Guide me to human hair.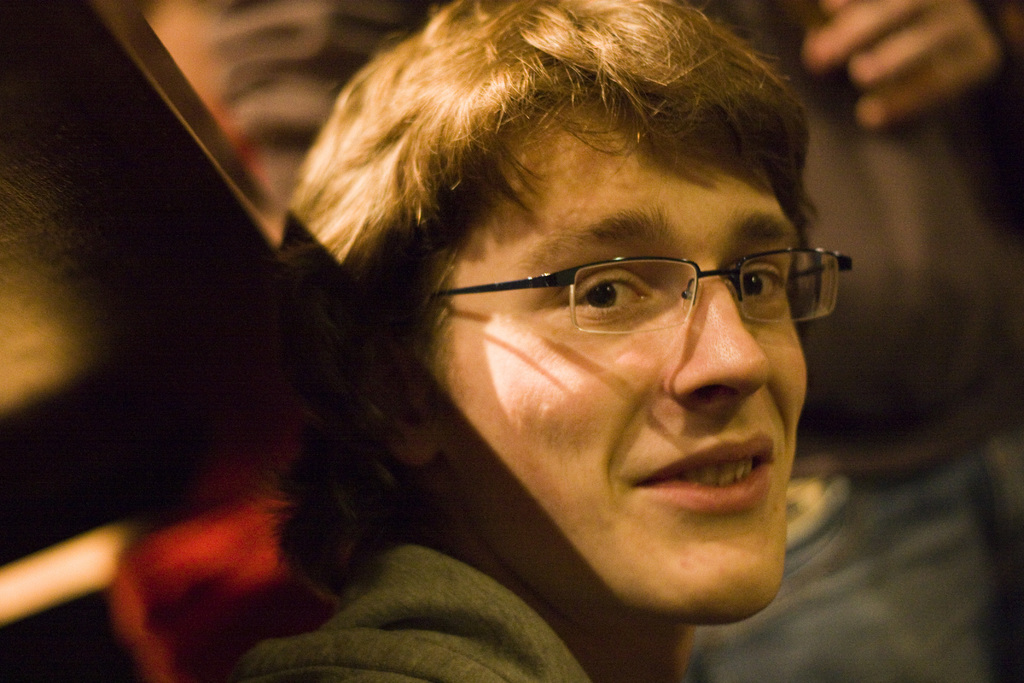
Guidance: box(283, 0, 817, 282).
